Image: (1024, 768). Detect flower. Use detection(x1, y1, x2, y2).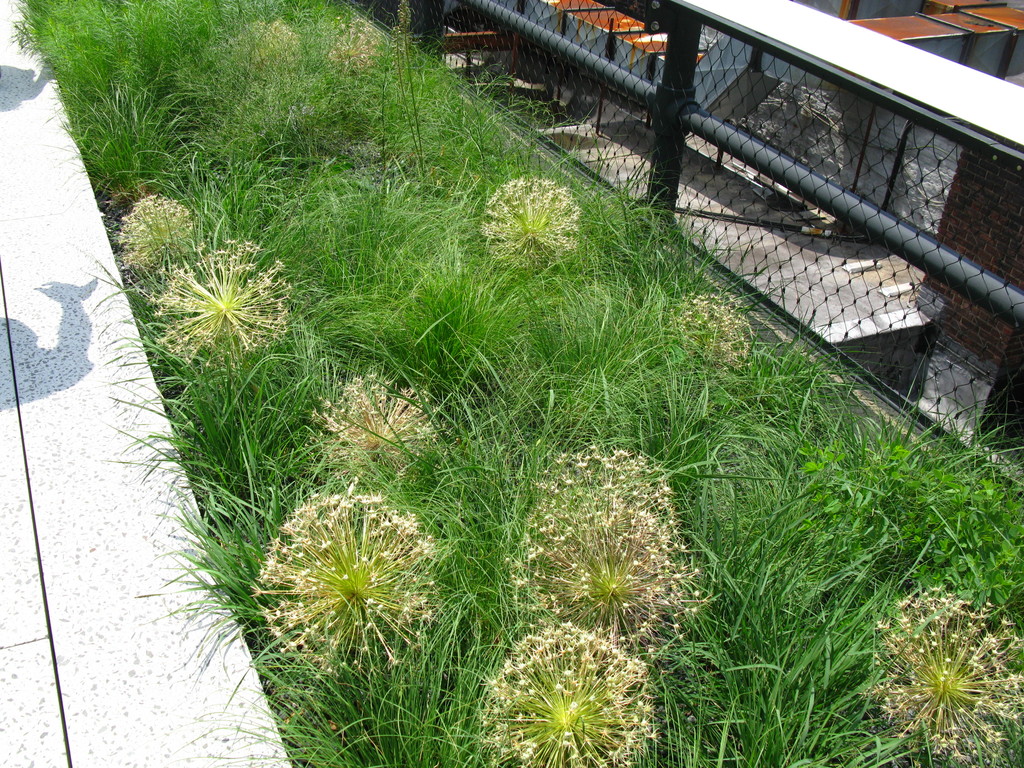
detection(234, 19, 287, 69).
